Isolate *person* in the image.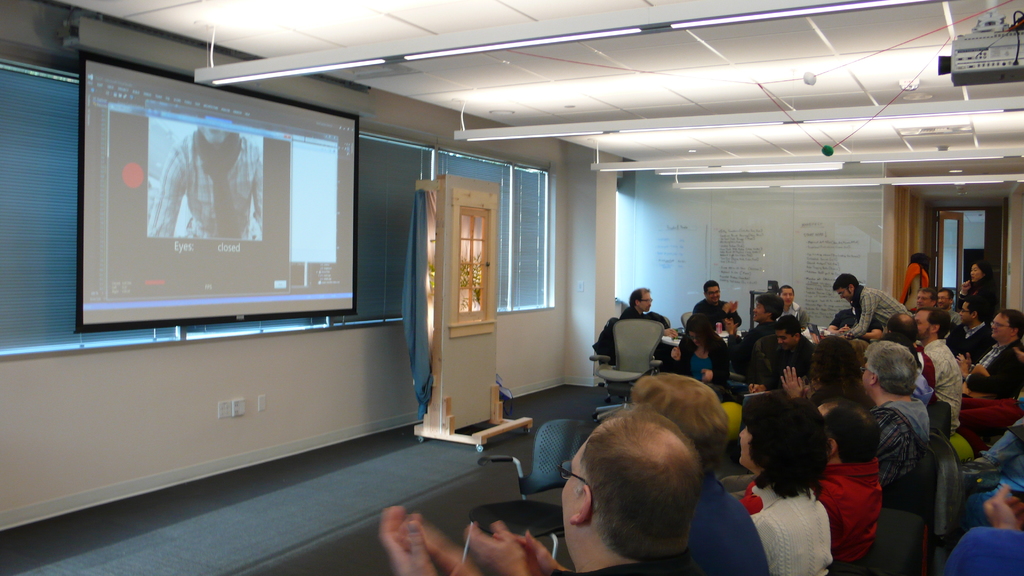
Isolated region: box=[146, 124, 266, 240].
